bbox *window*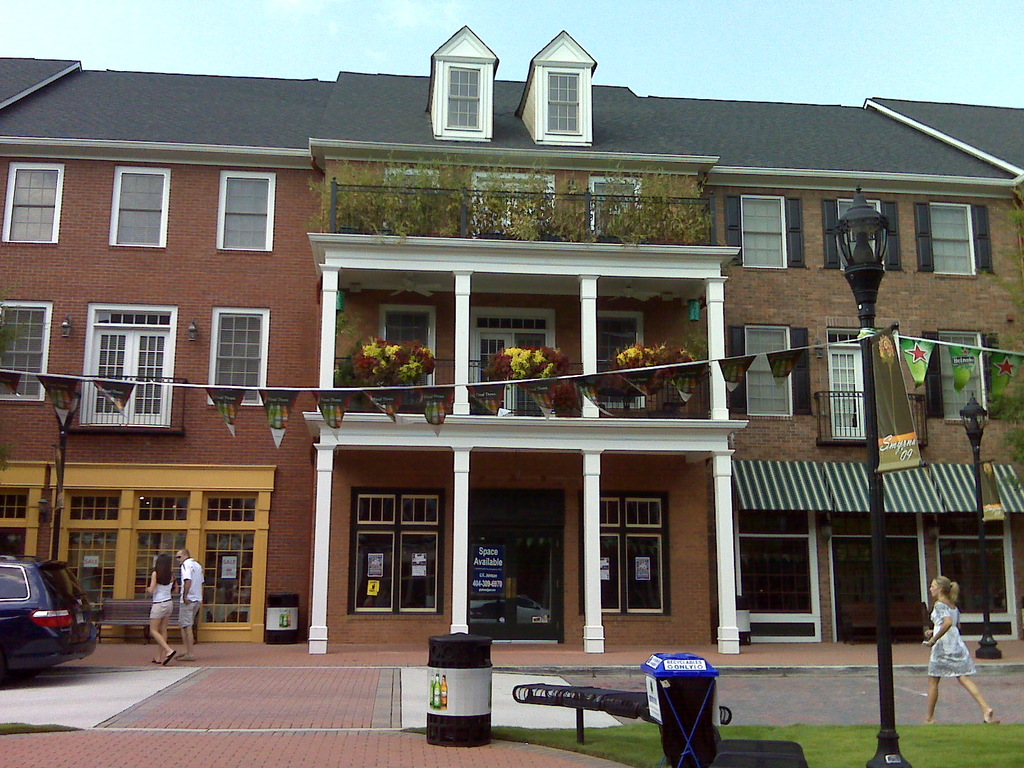
Rect(936, 516, 1020, 637)
